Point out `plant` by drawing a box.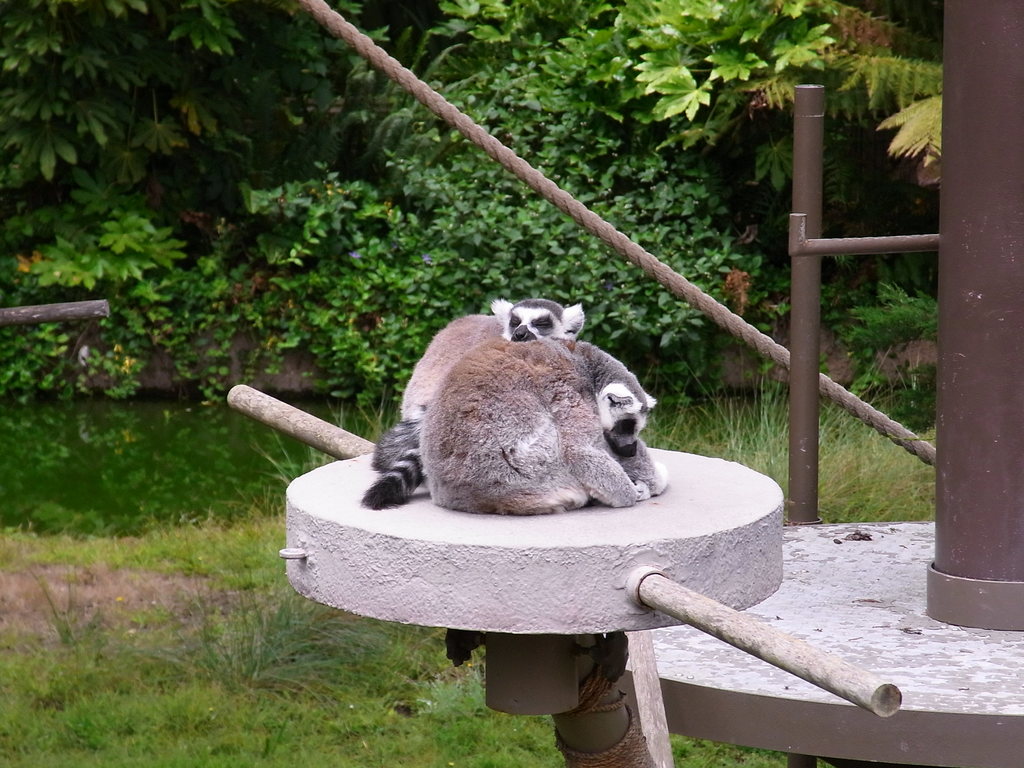
bbox(0, 589, 417, 767).
